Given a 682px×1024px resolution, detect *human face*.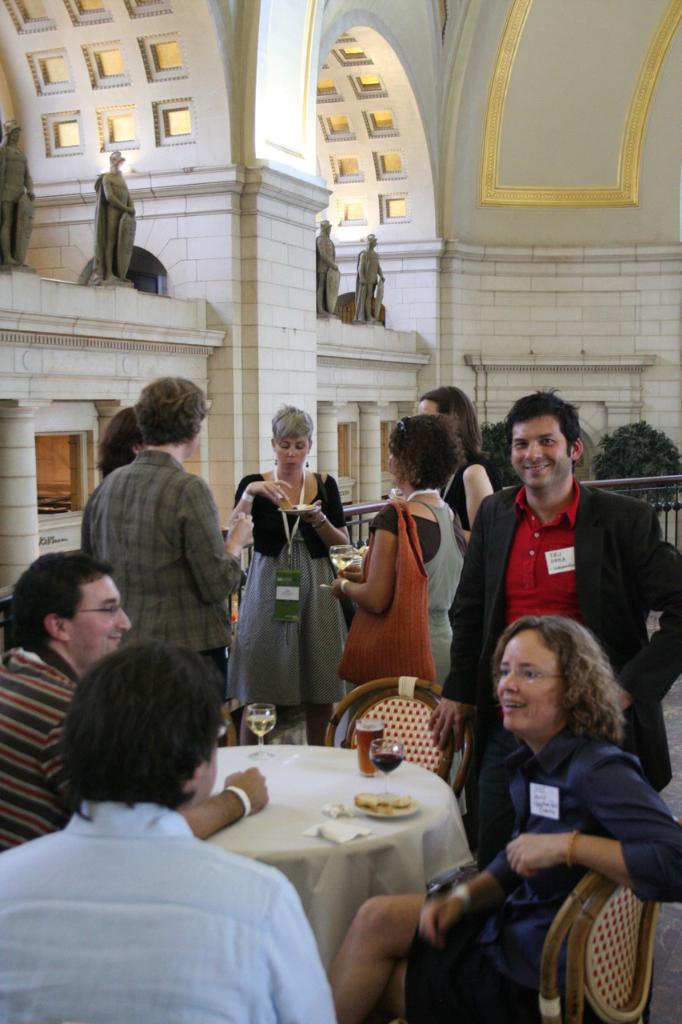
{"left": 198, "top": 744, "right": 216, "bottom": 802}.
